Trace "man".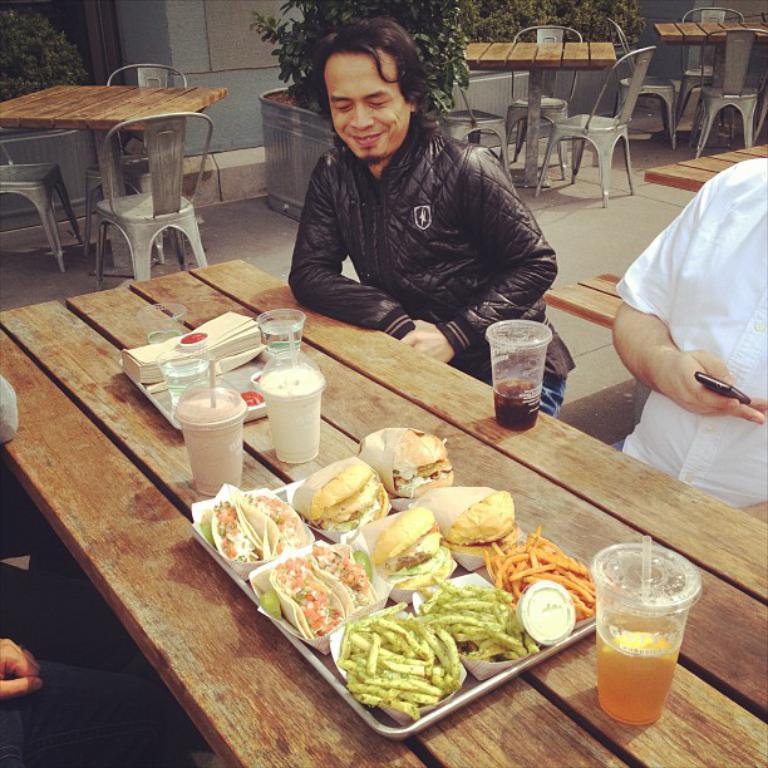
Traced to 610/157/767/526.
